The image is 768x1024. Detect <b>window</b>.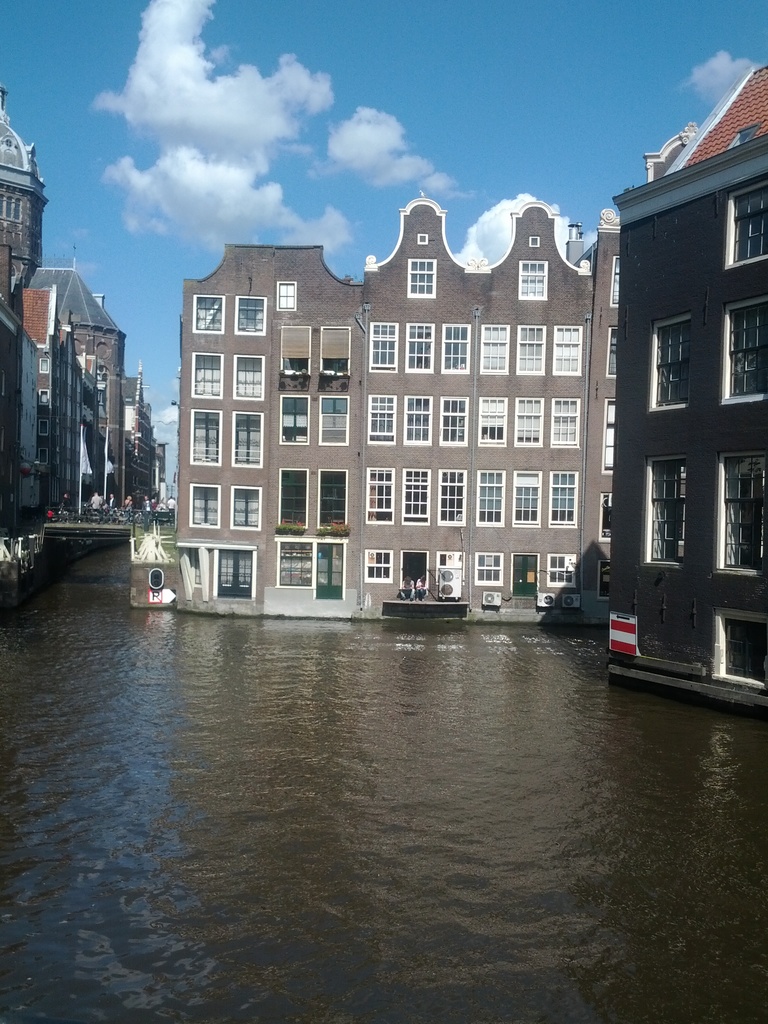
Detection: x1=515 y1=253 x2=547 y2=299.
